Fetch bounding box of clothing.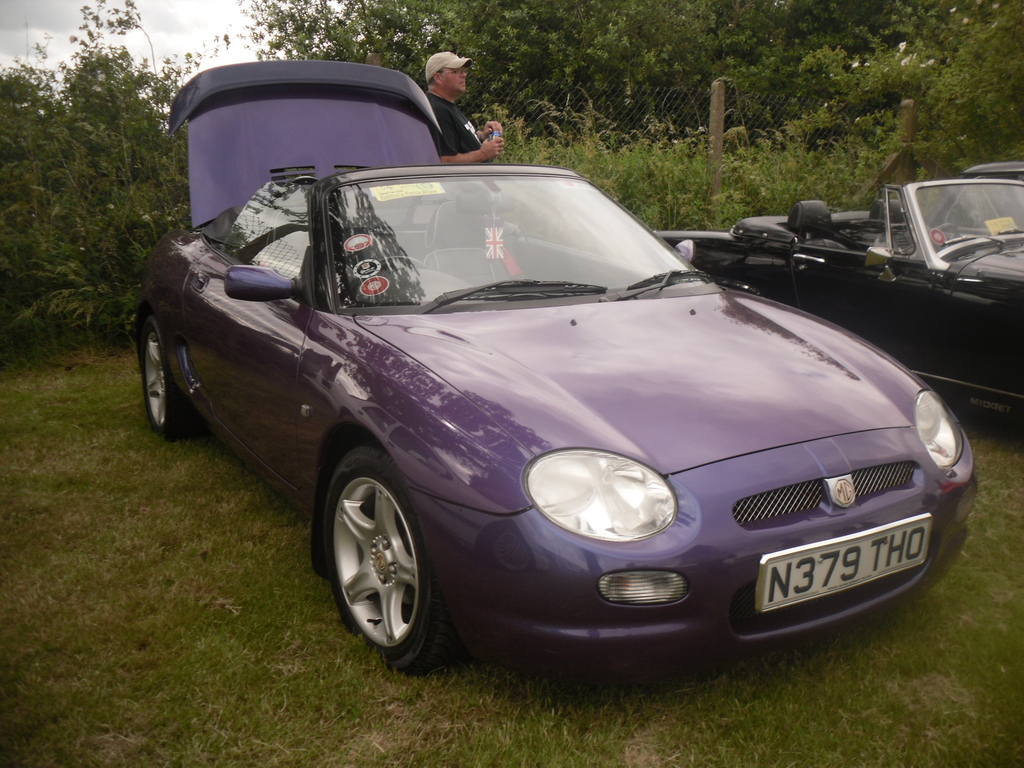
Bbox: (x1=415, y1=57, x2=501, y2=156).
